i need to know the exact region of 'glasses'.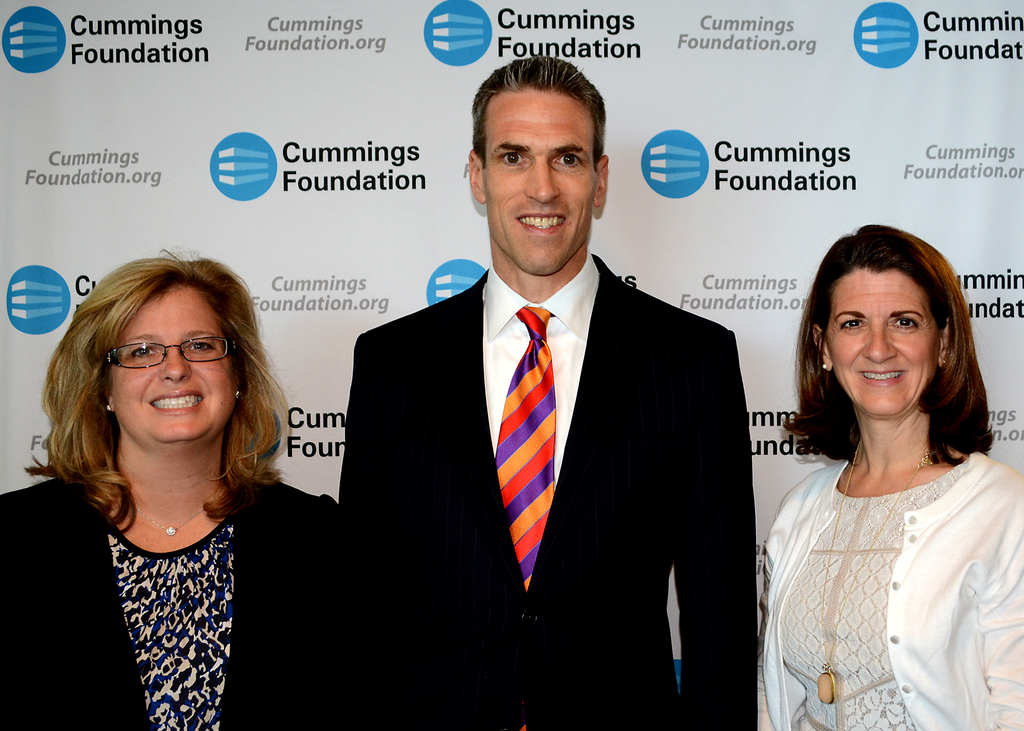
Region: 97 330 241 373.
